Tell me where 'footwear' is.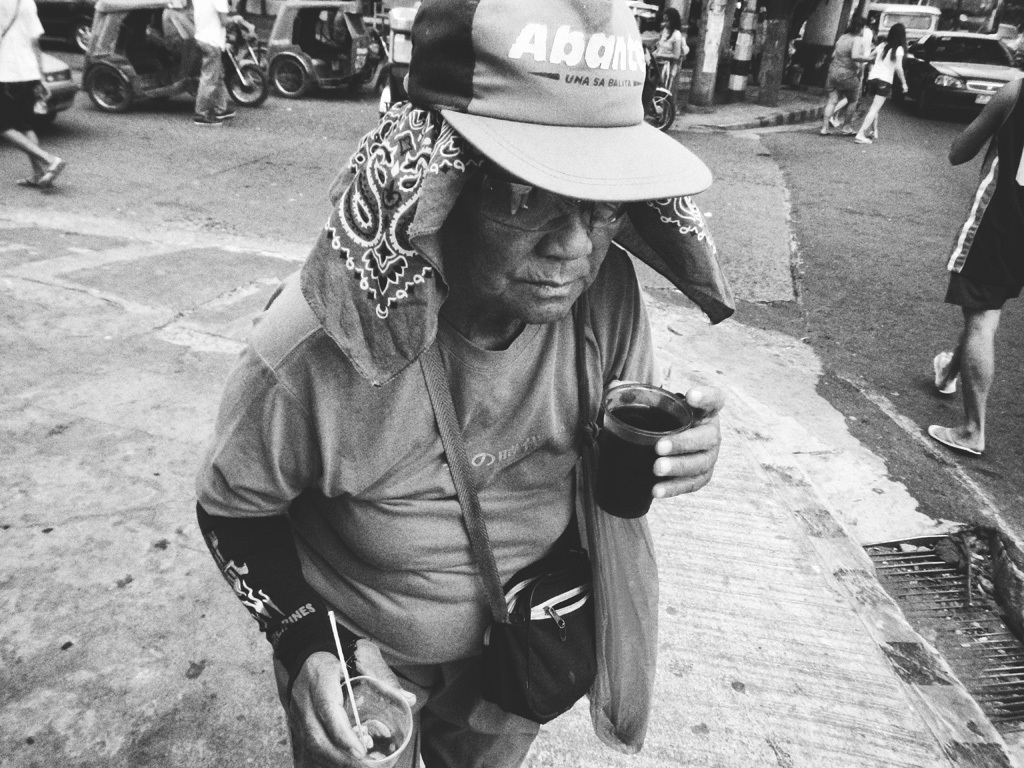
'footwear' is at [189,114,218,125].
